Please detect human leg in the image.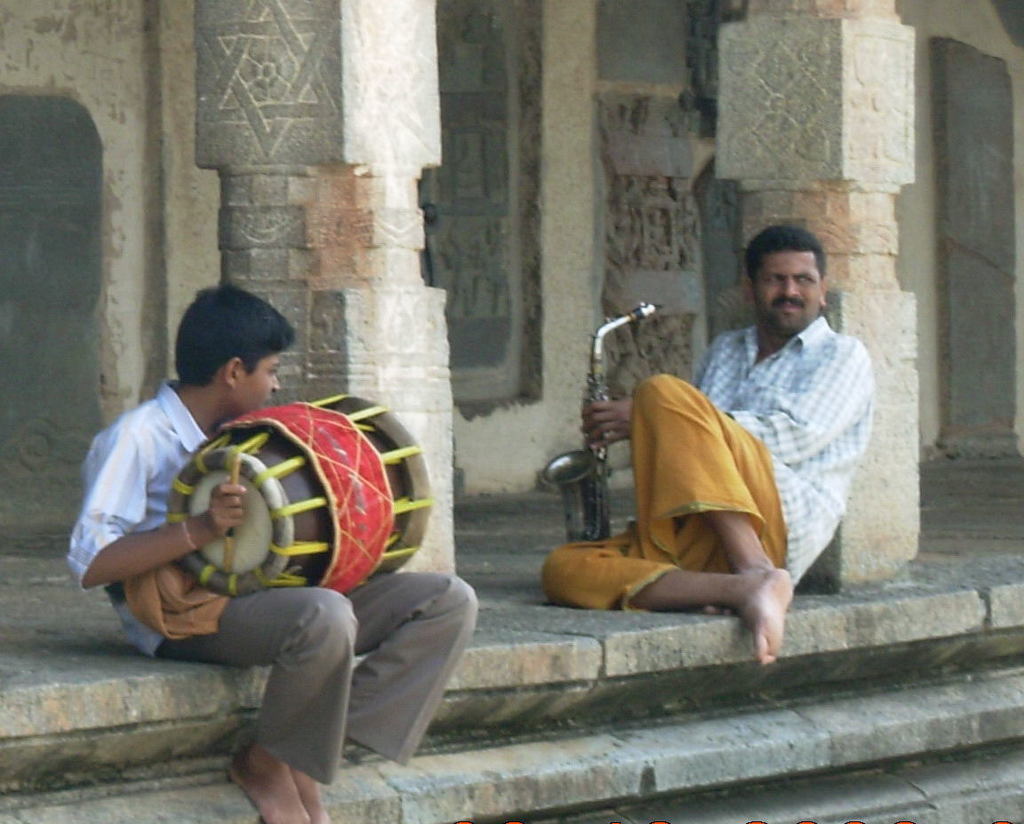
left=157, top=578, right=353, bottom=823.
